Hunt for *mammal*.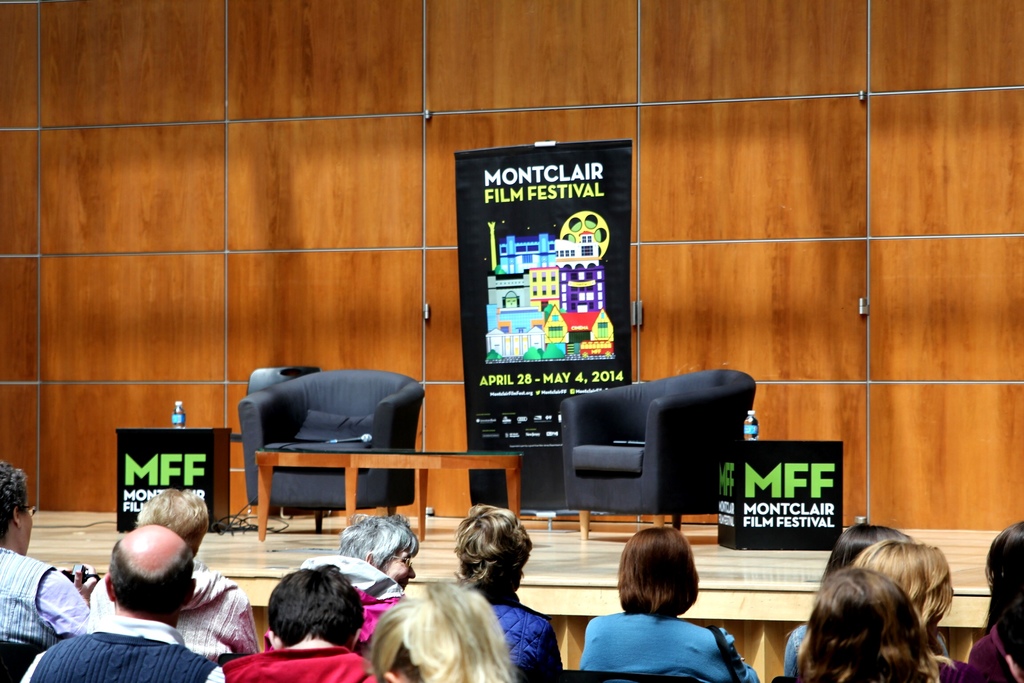
Hunted down at bbox=(582, 528, 759, 682).
